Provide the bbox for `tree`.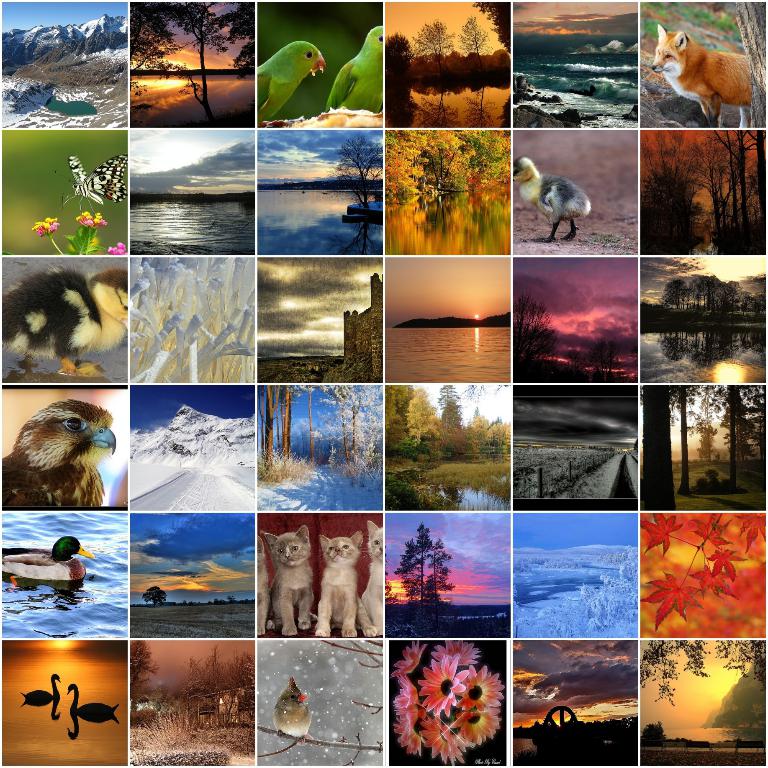
130/641/162/720.
